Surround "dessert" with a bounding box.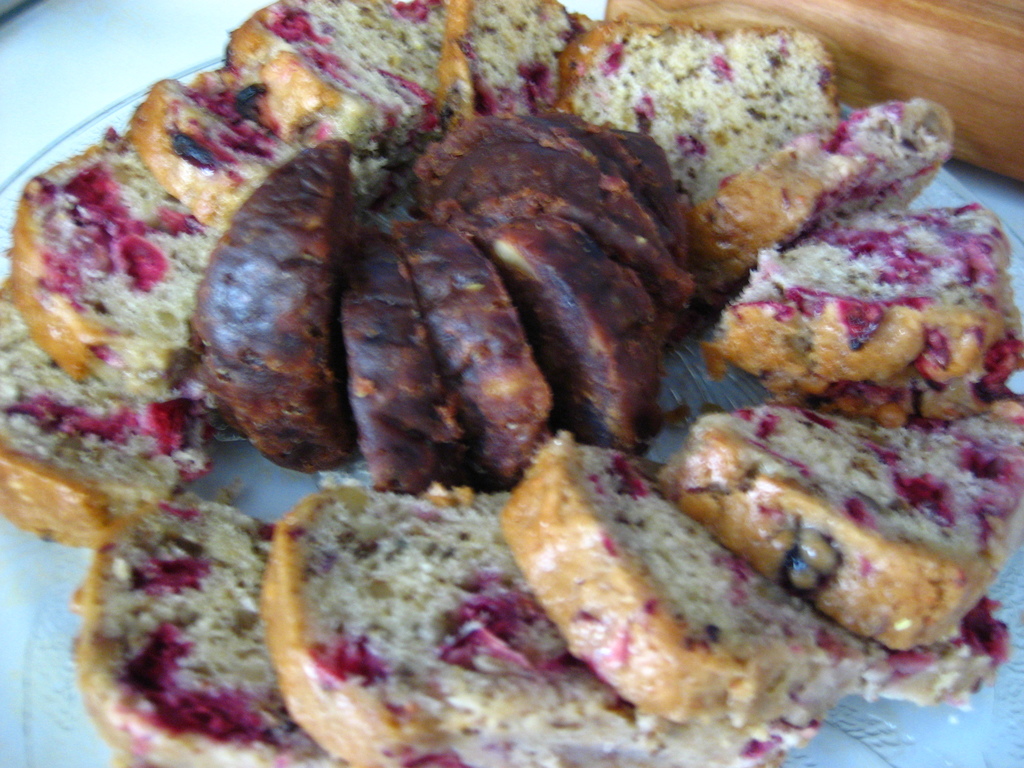
locate(471, 205, 676, 482).
